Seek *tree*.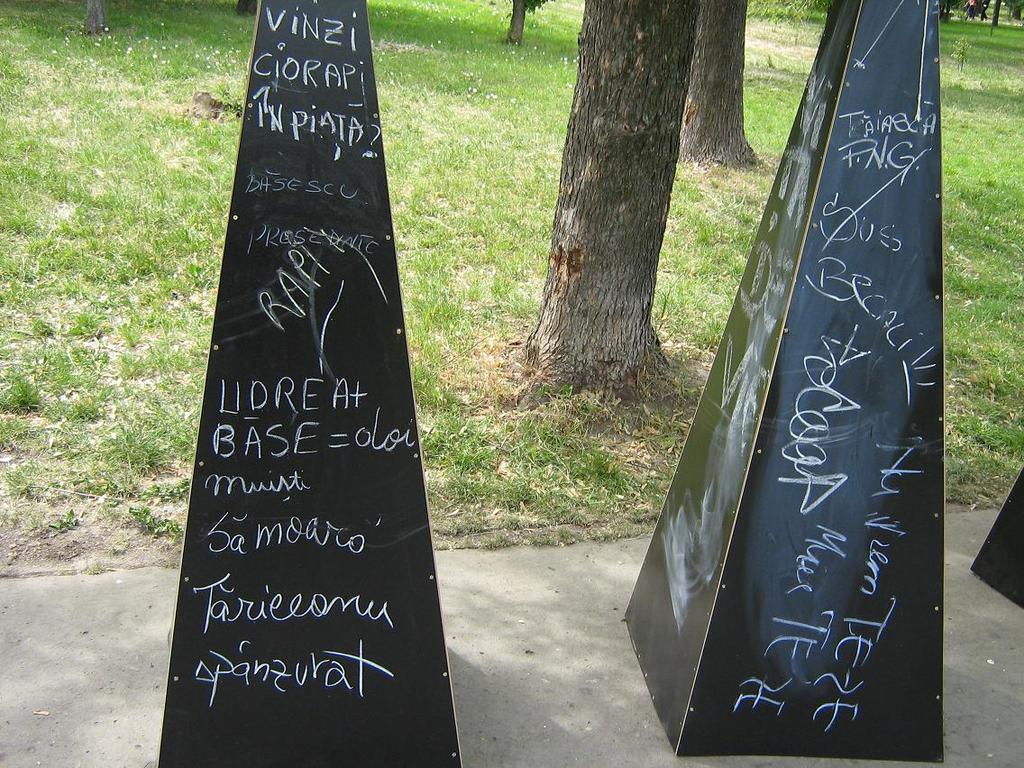
l=946, t=0, r=993, b=23.
